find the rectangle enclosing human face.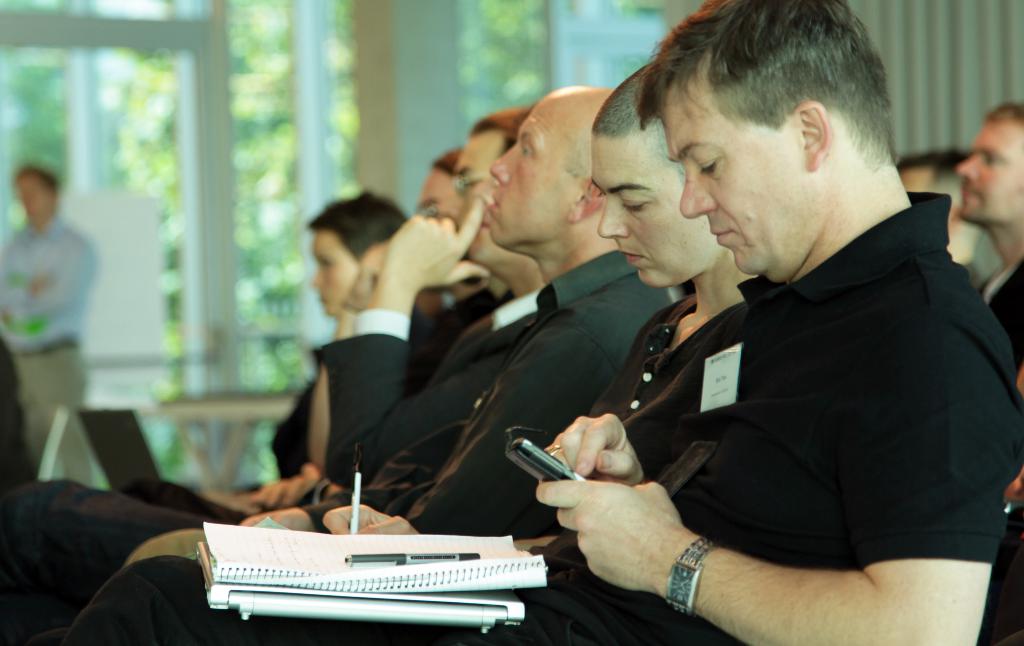
588:140:719:282.
